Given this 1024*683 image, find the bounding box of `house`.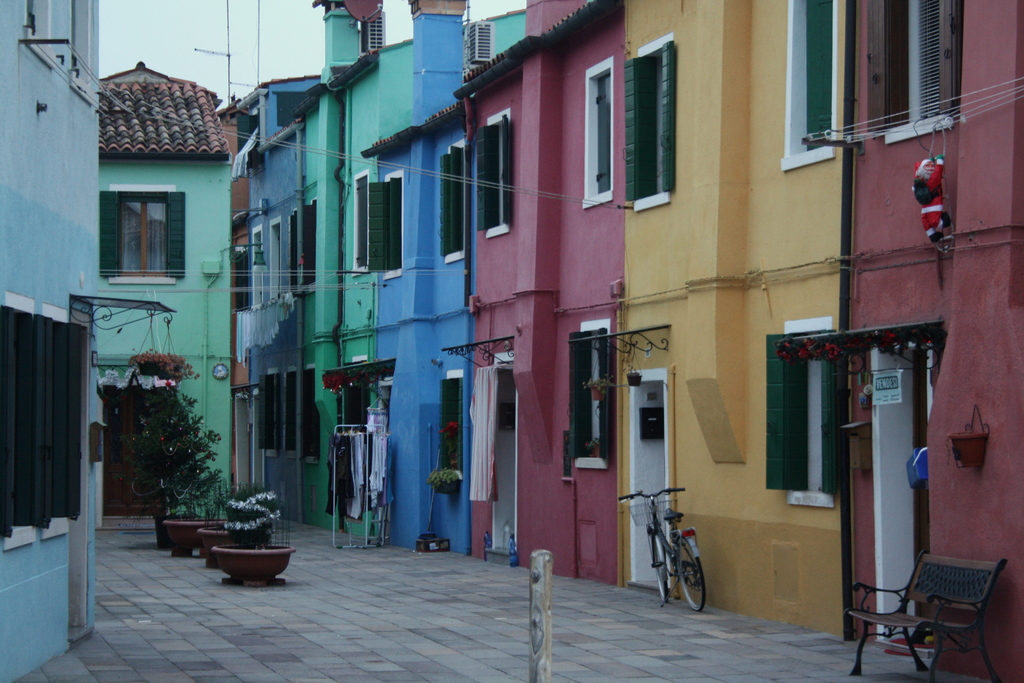
select_region(224, 74, 324, 532).
